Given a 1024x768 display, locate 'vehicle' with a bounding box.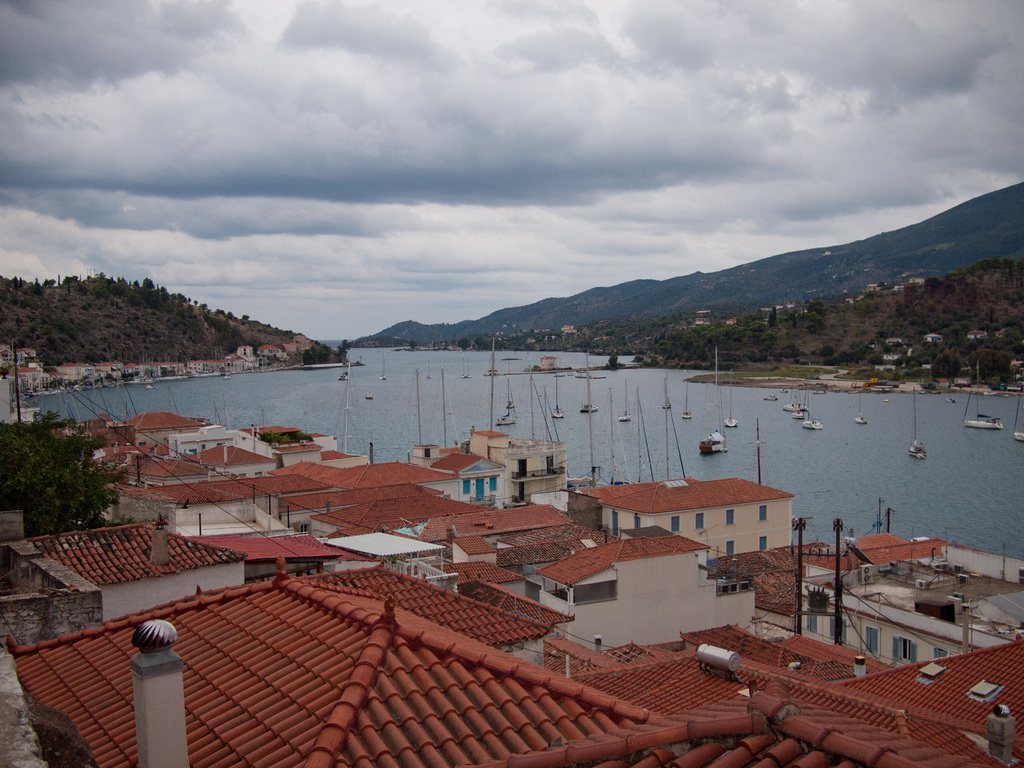
Located: x1=376, y1=349, x2=388, y2=381.
